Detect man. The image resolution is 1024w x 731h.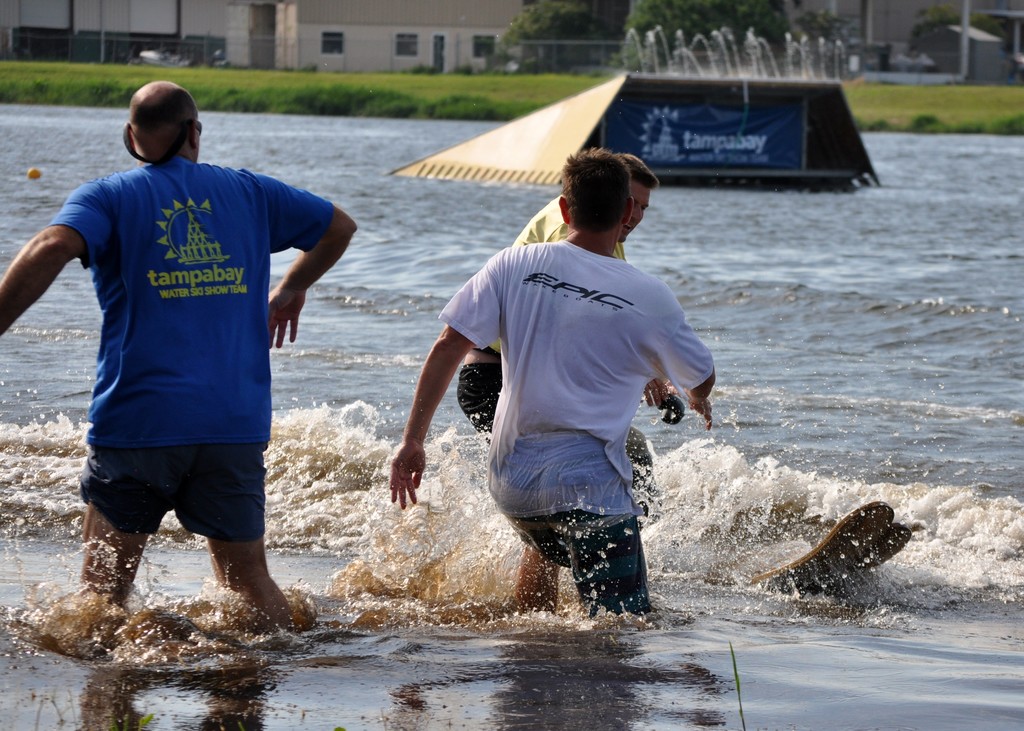
Rect(456, 154, 678, 529).
